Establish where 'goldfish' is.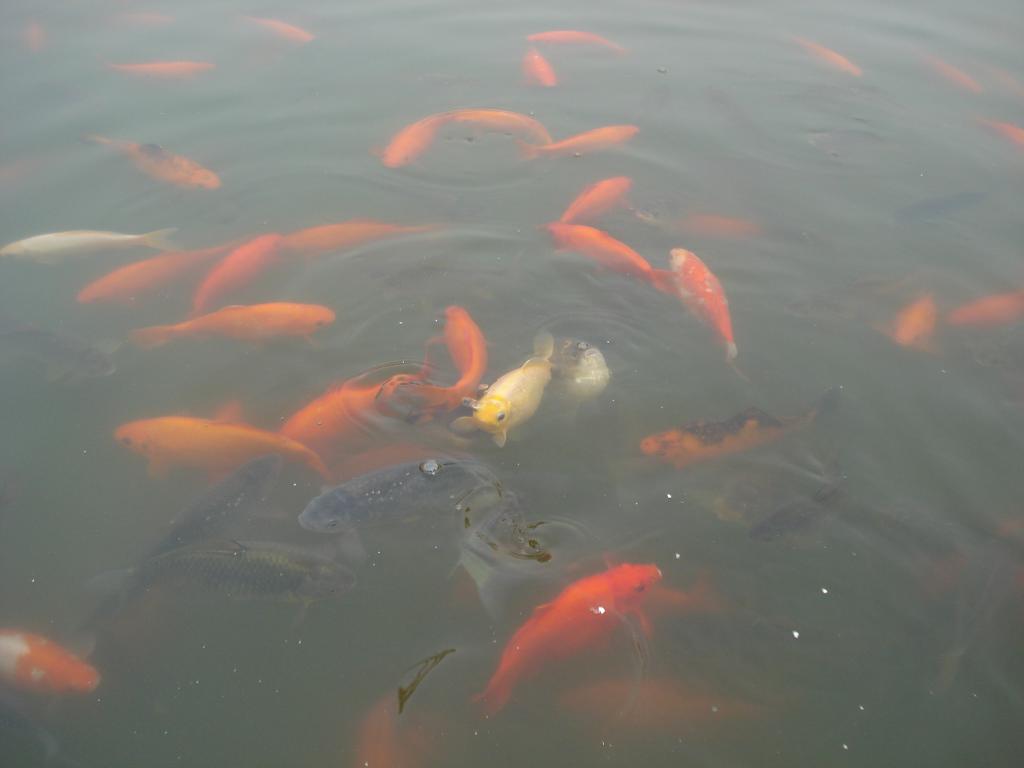
Established at {"left": 436, "top": 303, "right": 492, "bottom": 410}.
